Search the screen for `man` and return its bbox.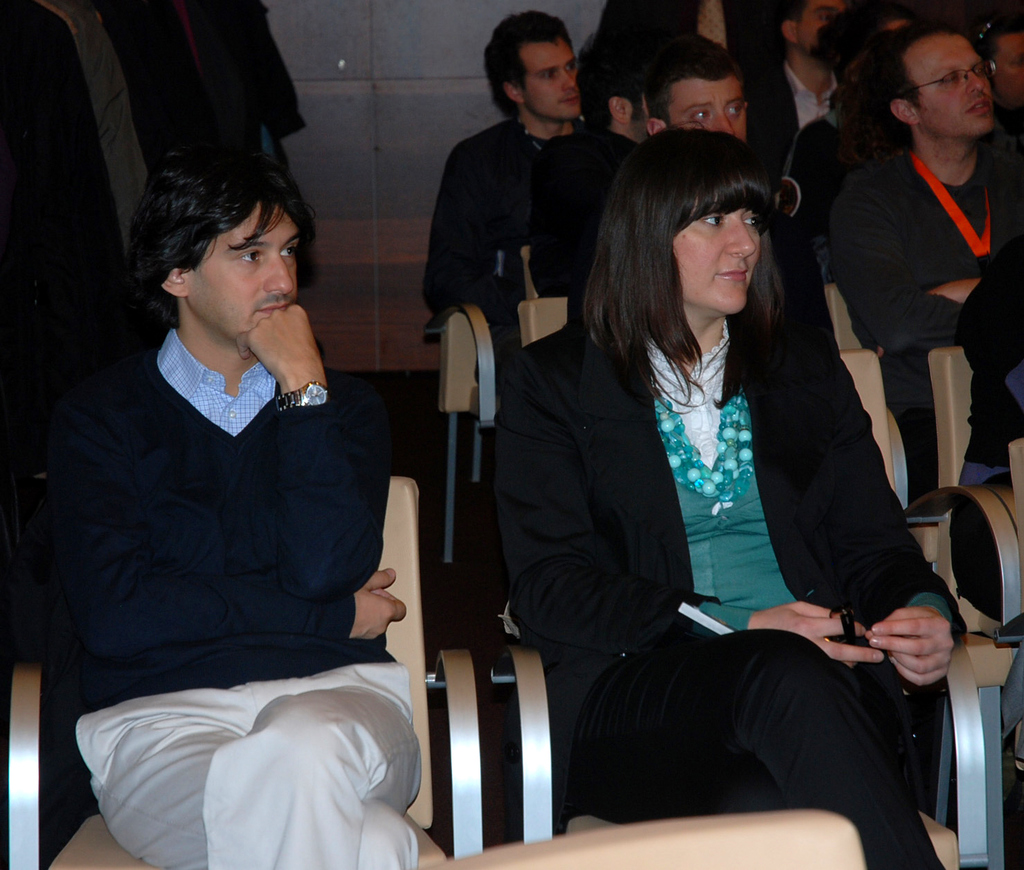
Found: (left=757, top=0, right=844, bottom=173).
